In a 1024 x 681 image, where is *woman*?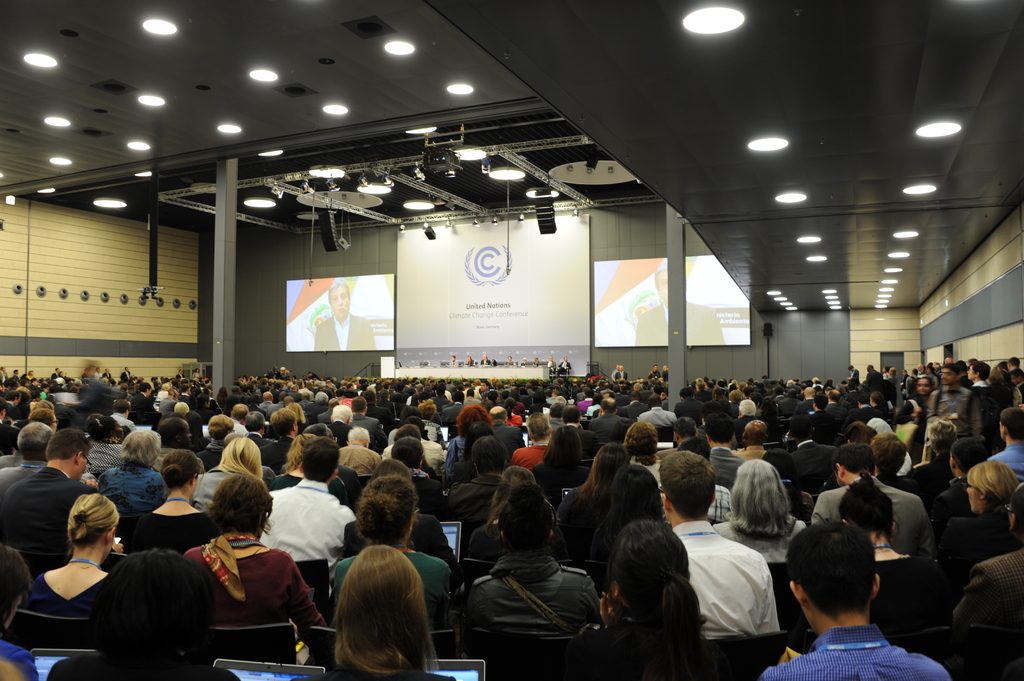
129:445:214:549.
